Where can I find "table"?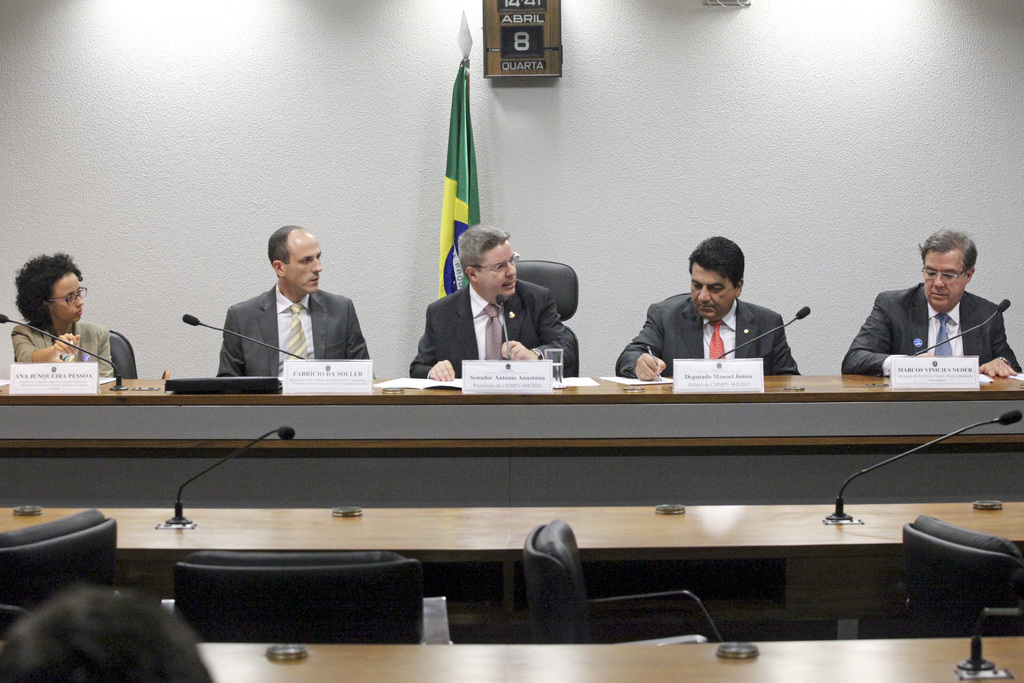
You can find it at bbox=[0, 500, 1023, 639].
